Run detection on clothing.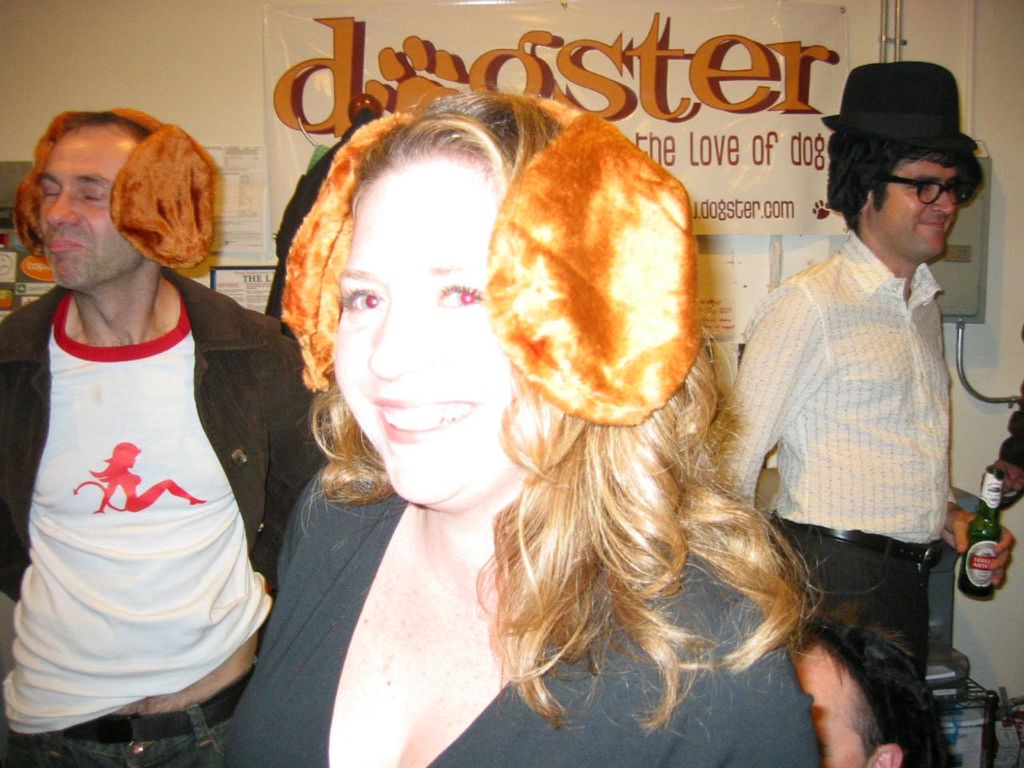
Result: rect(706, 226, 958, 767).
